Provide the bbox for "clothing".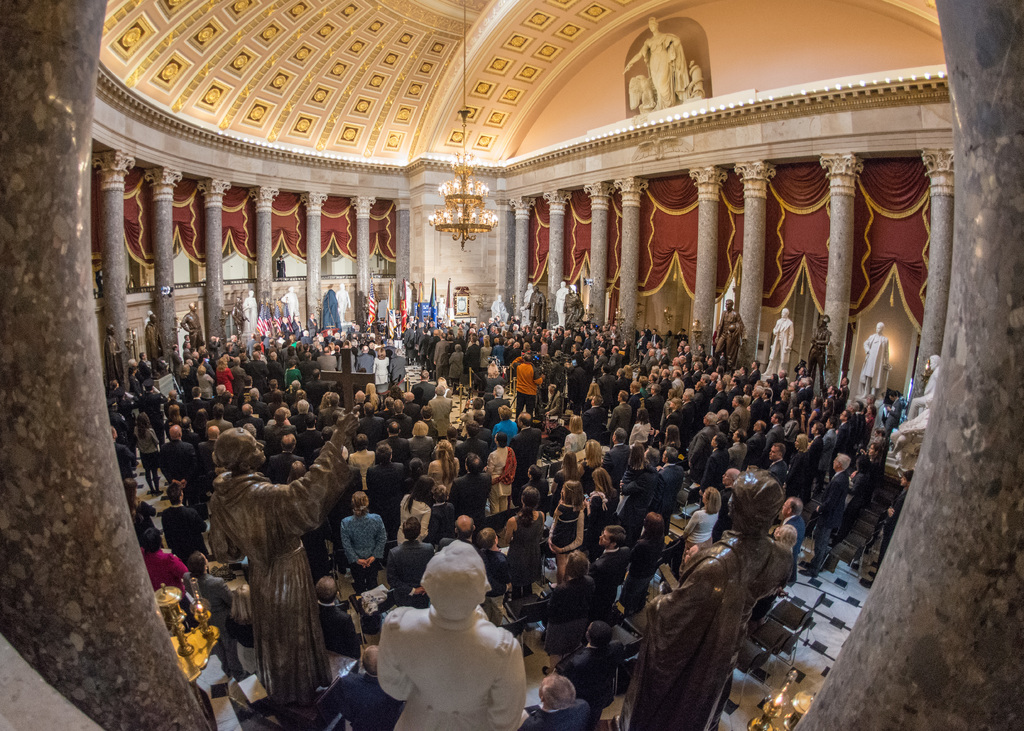
l=861, t=331, r=893, b=402.
